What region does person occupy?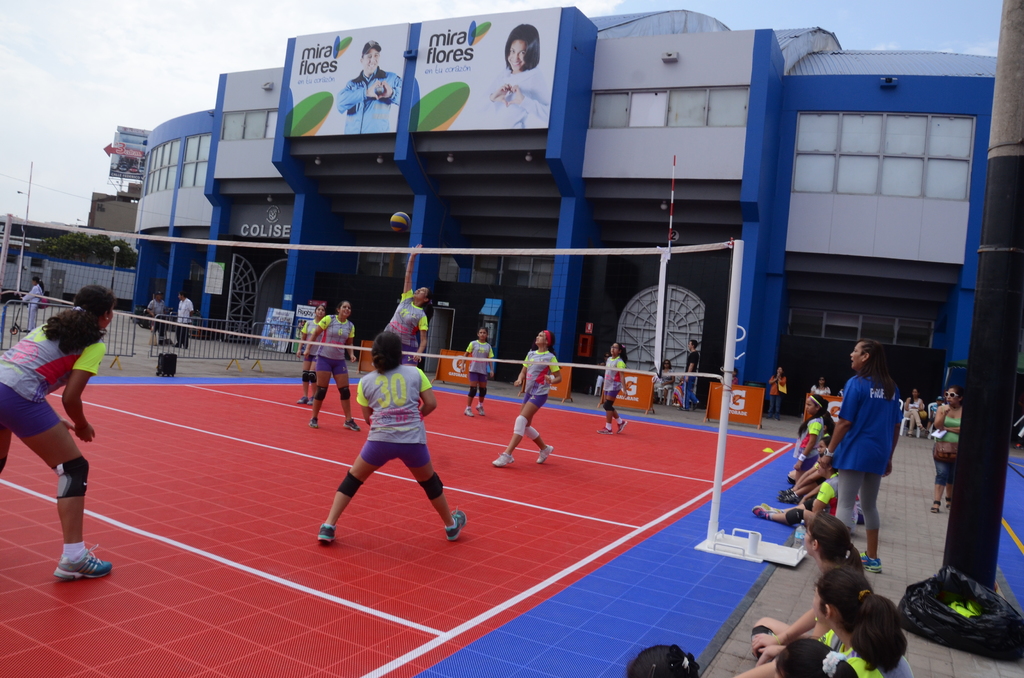
(x1=170, y1=285, x2=193, y2=352).
